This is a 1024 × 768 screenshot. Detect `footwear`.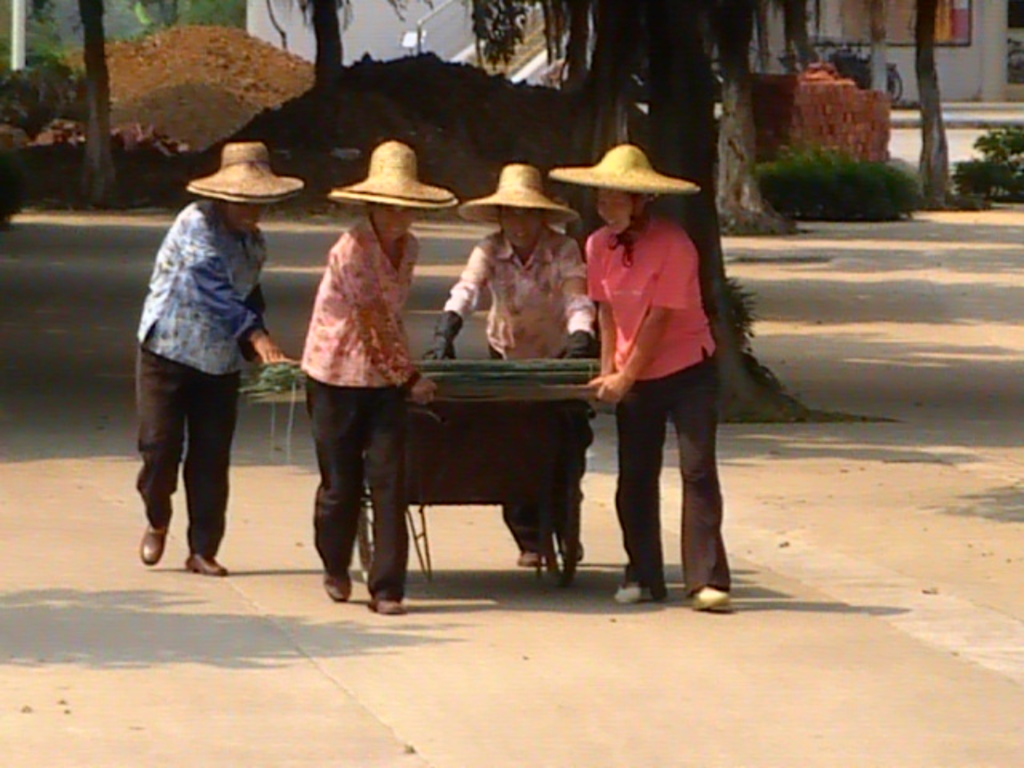
[558, 528, 586, 562].
